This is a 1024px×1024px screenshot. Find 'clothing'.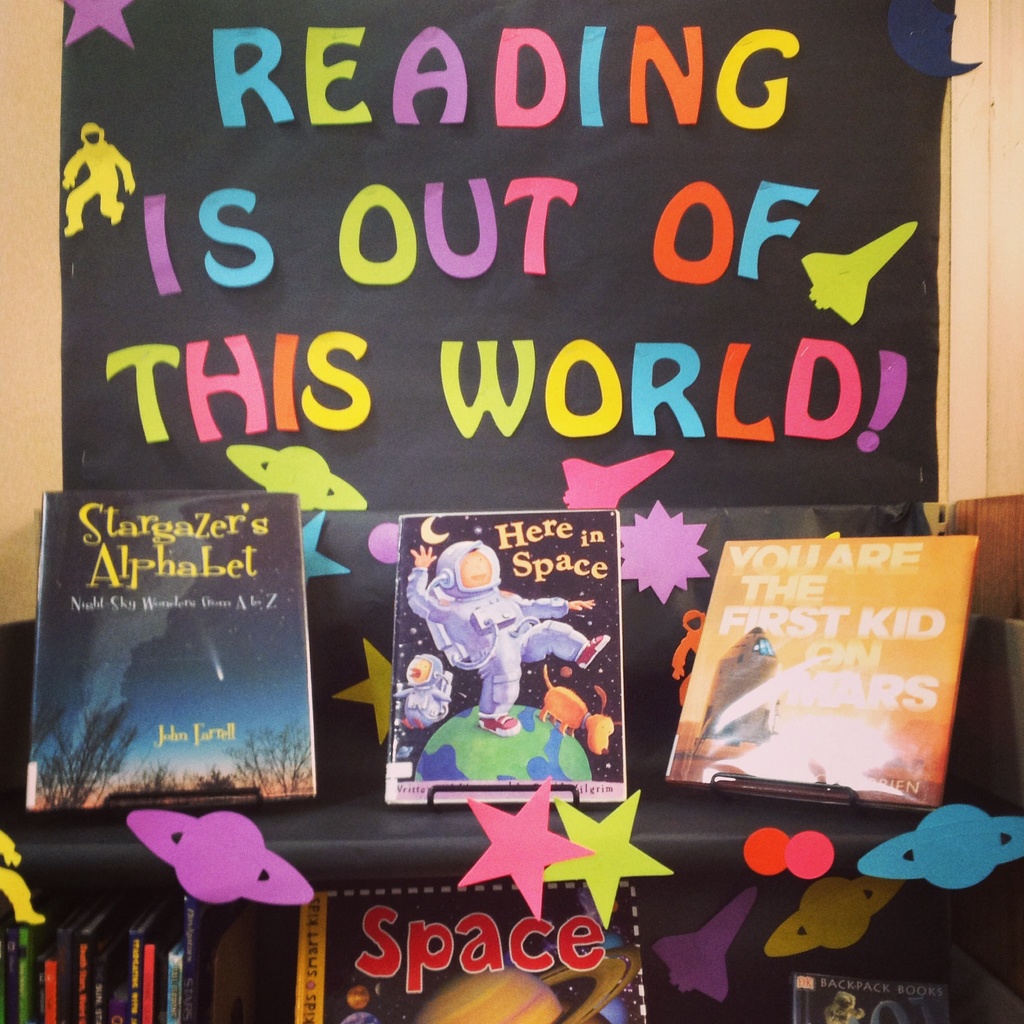
Bounding box: [397, 684, 452, 729].
